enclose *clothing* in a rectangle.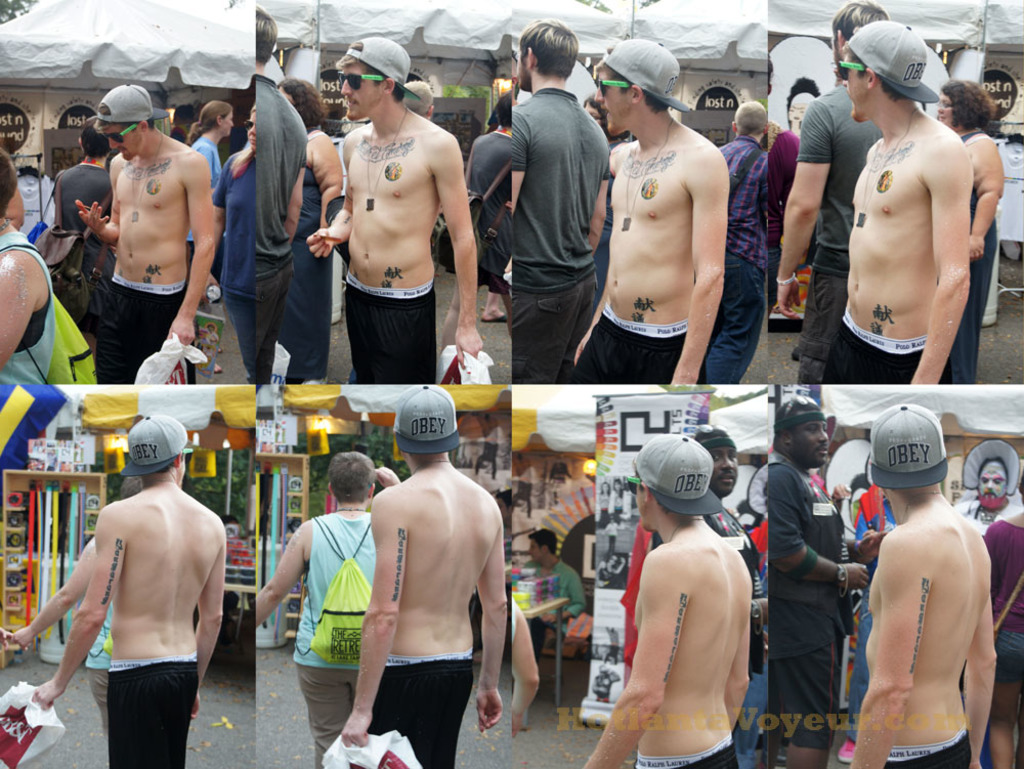
locate(93, 273, 197, 390).
